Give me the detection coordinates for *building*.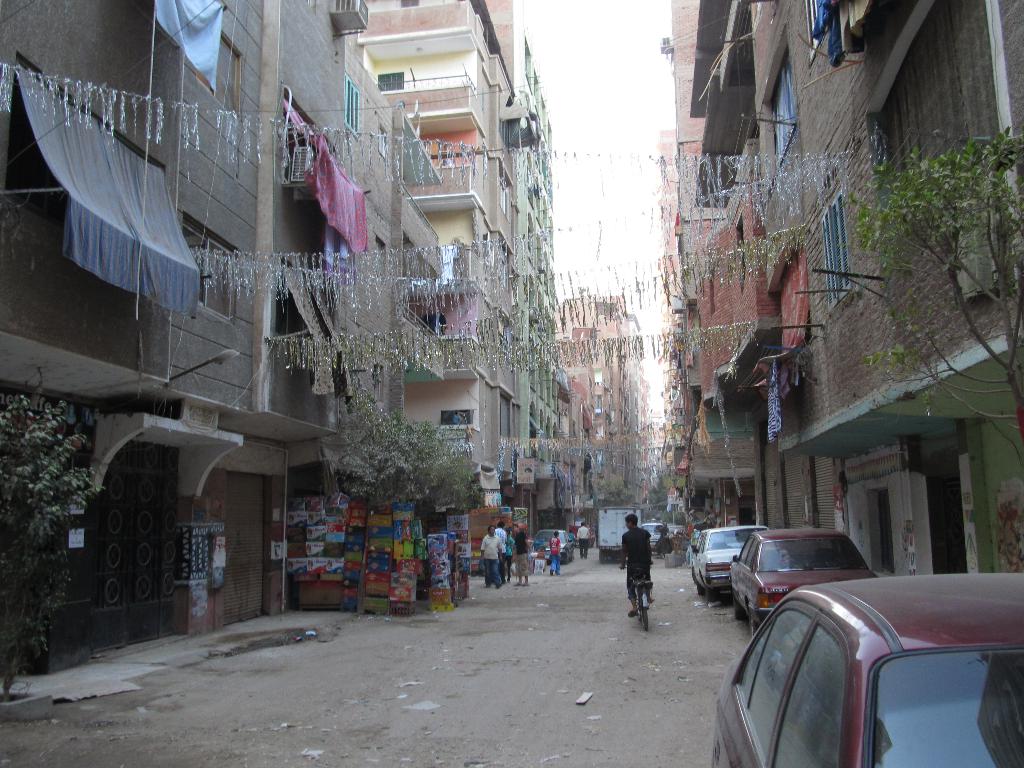
pyautogui.locateOnScreen(0, 0, 400, 668).
